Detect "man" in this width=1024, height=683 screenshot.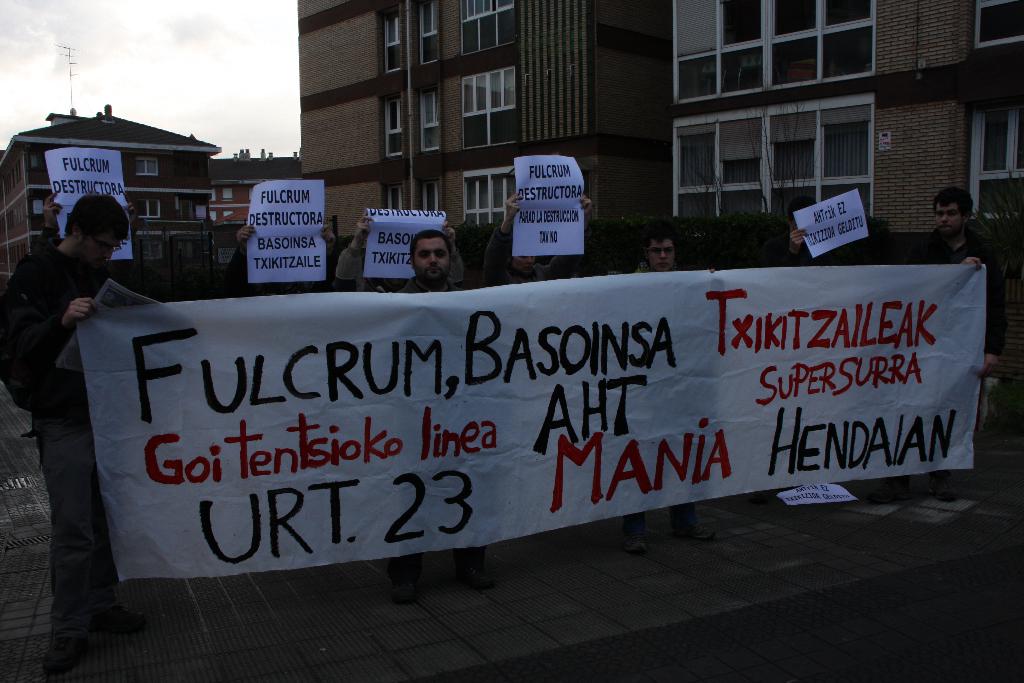
Detection: (left=381, top=227, right=461, bottom=303).
